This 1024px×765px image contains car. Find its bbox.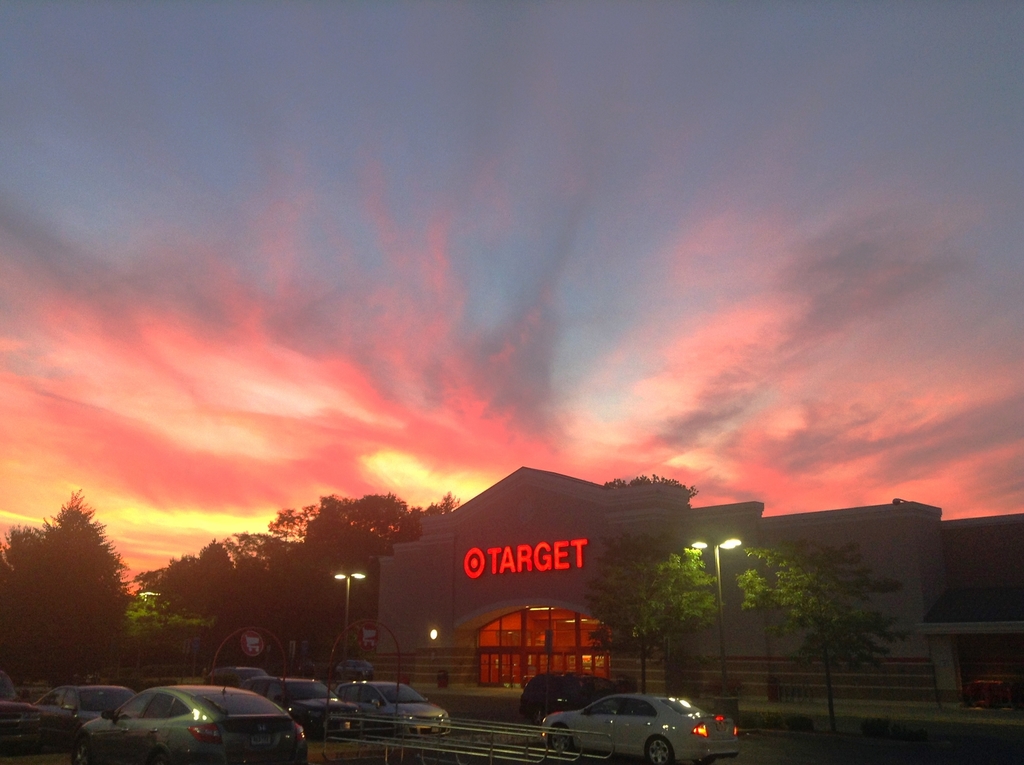
(523, 659, 600, 716).
